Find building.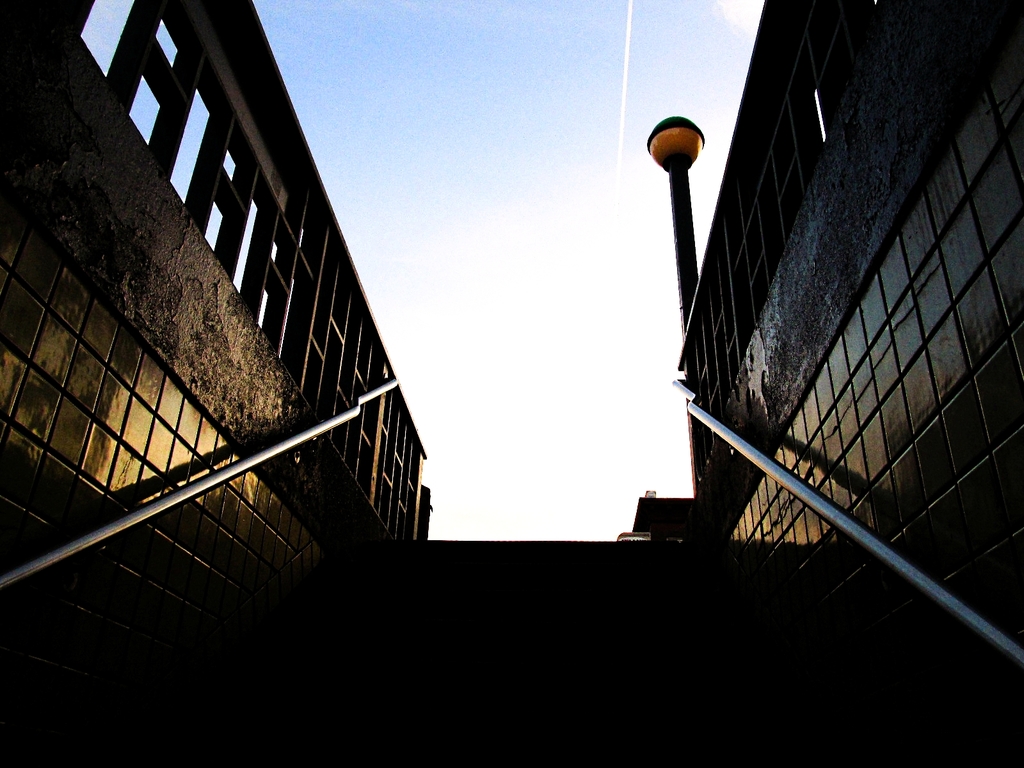
rect(613, 490, 659, 542).
